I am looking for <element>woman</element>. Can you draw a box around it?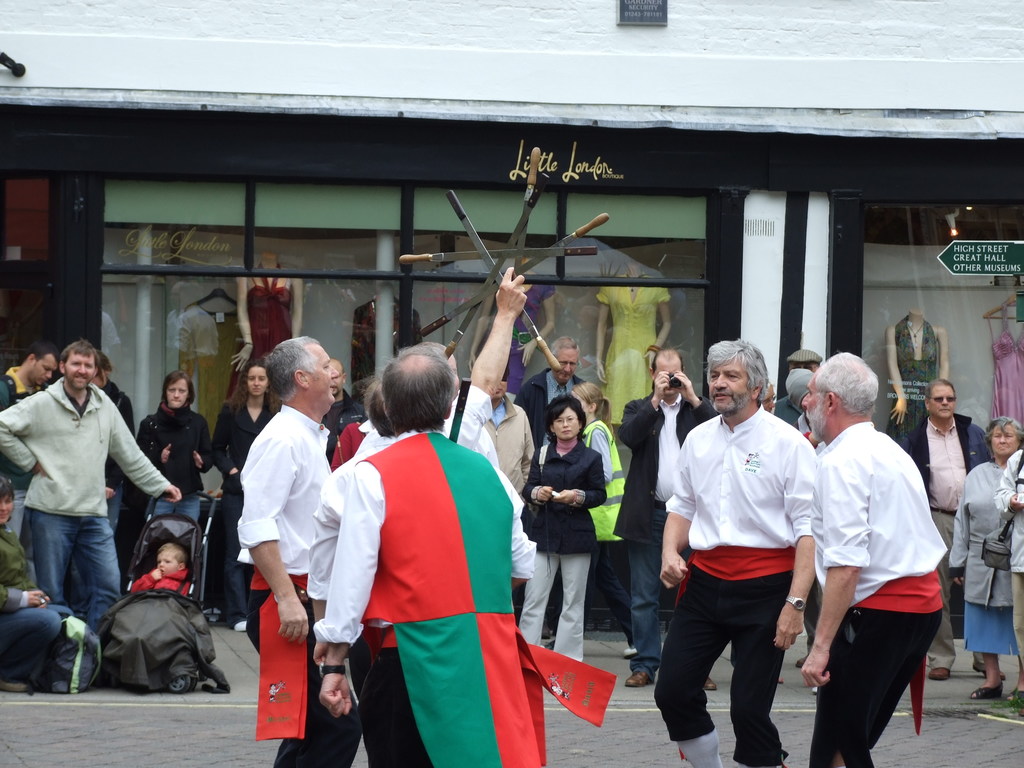
Sure, the bounding box is x1=211, y1=353, x2=281, y2=644.
